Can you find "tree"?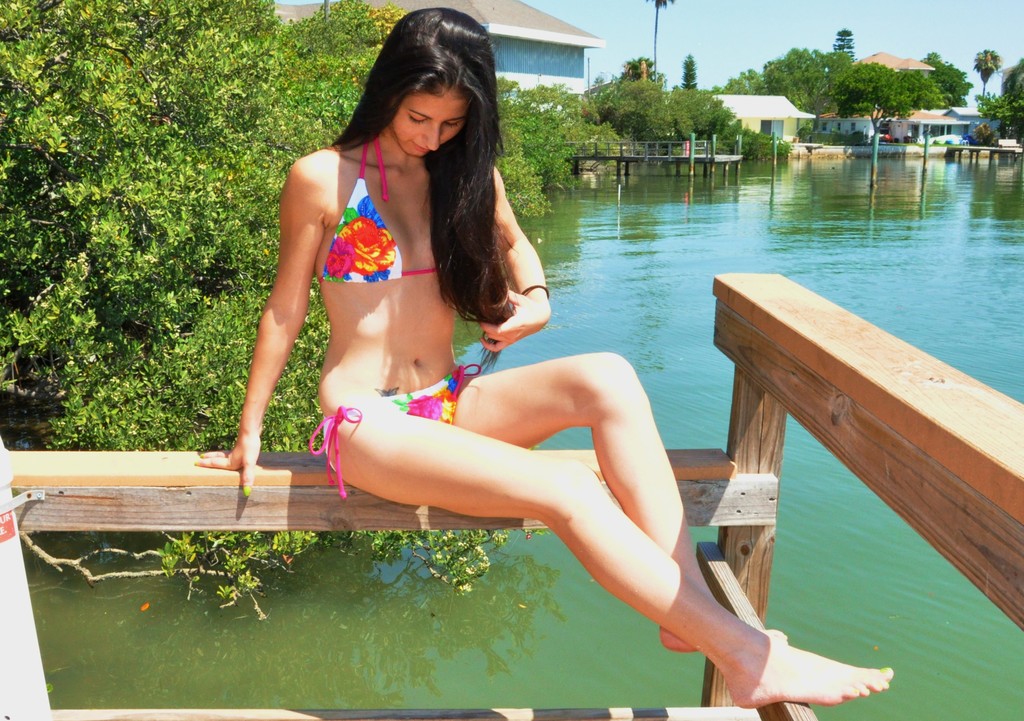
Yes, bounding box: pyautogui.locateOnScreen(679, 51, 703, 86).
